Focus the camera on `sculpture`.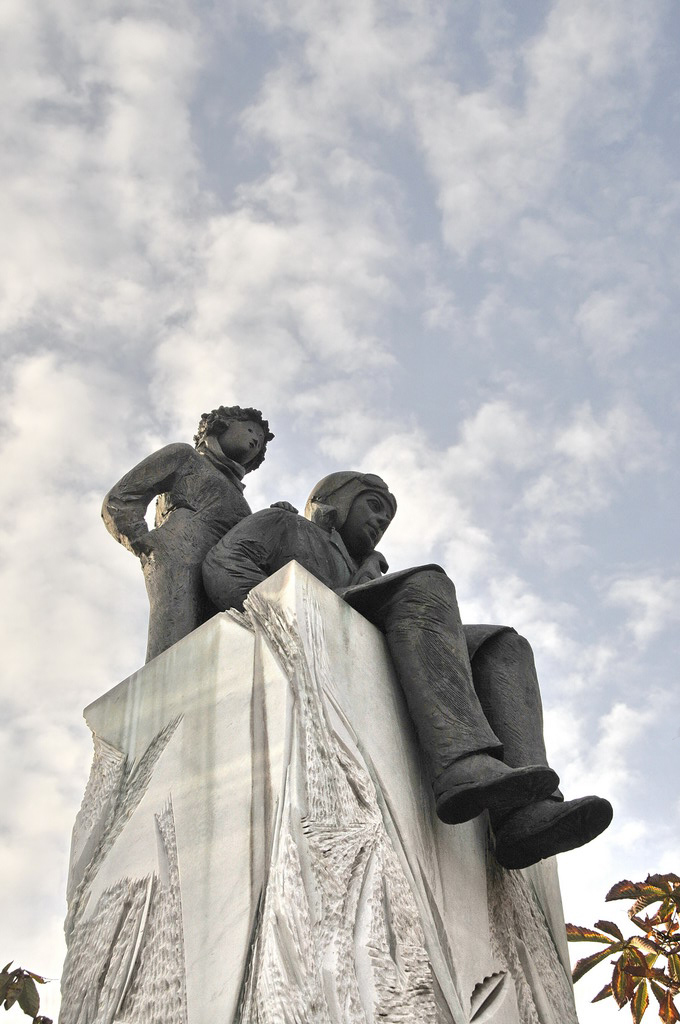
Focus region: [left=173, top=465, right=606, bottom=893].
